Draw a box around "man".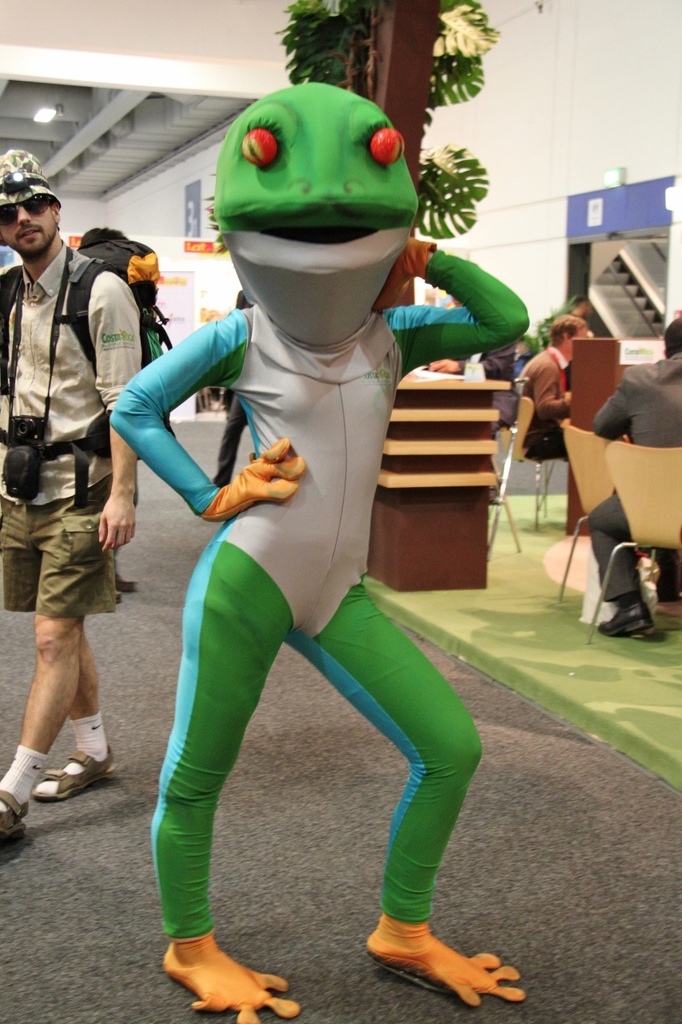
(509,322,593,469).
